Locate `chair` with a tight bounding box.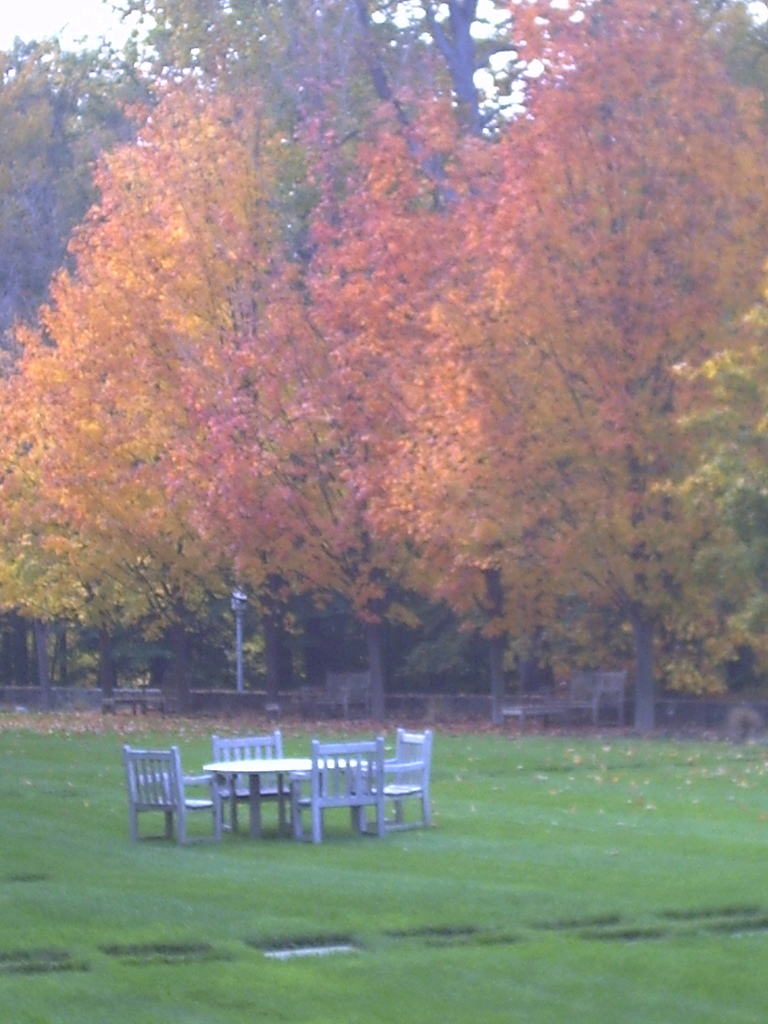
region(119, 740, 202, 844).
